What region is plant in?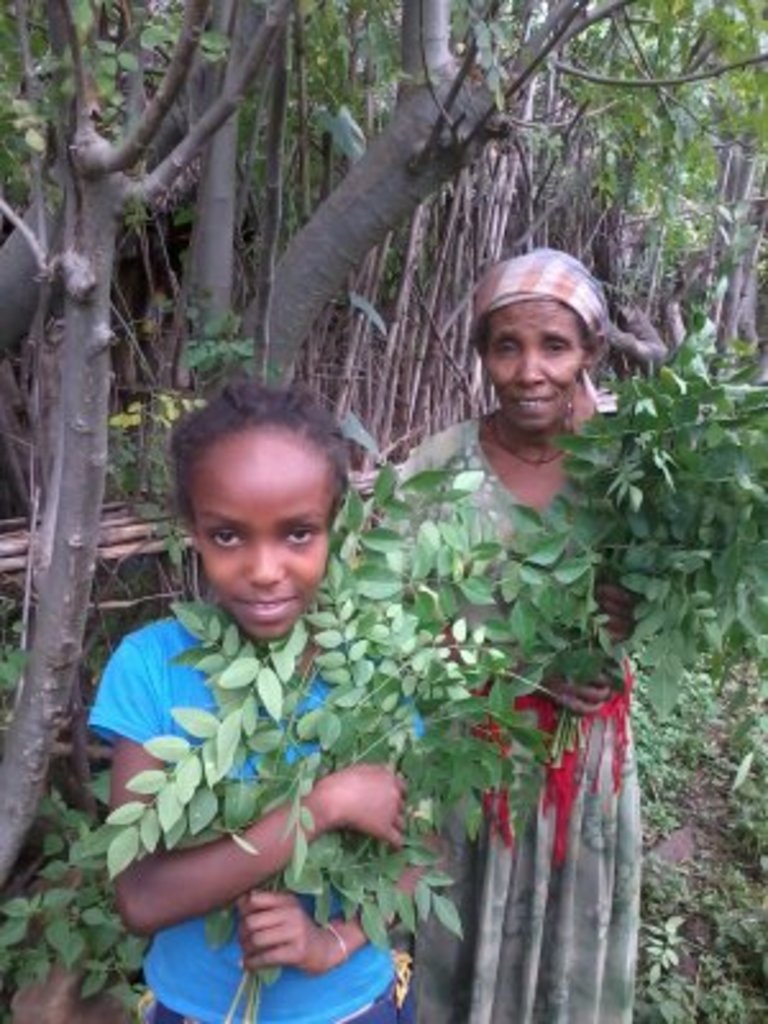
rect(494, 310, 765, 689).
